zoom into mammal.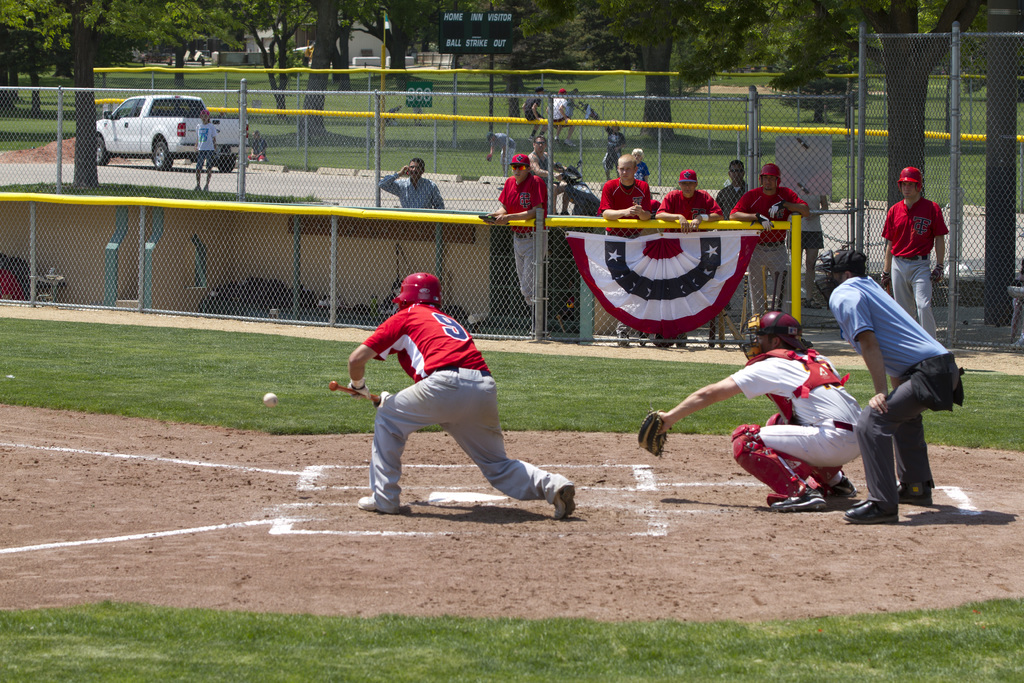
Zoom target: 554:86:573:144.
